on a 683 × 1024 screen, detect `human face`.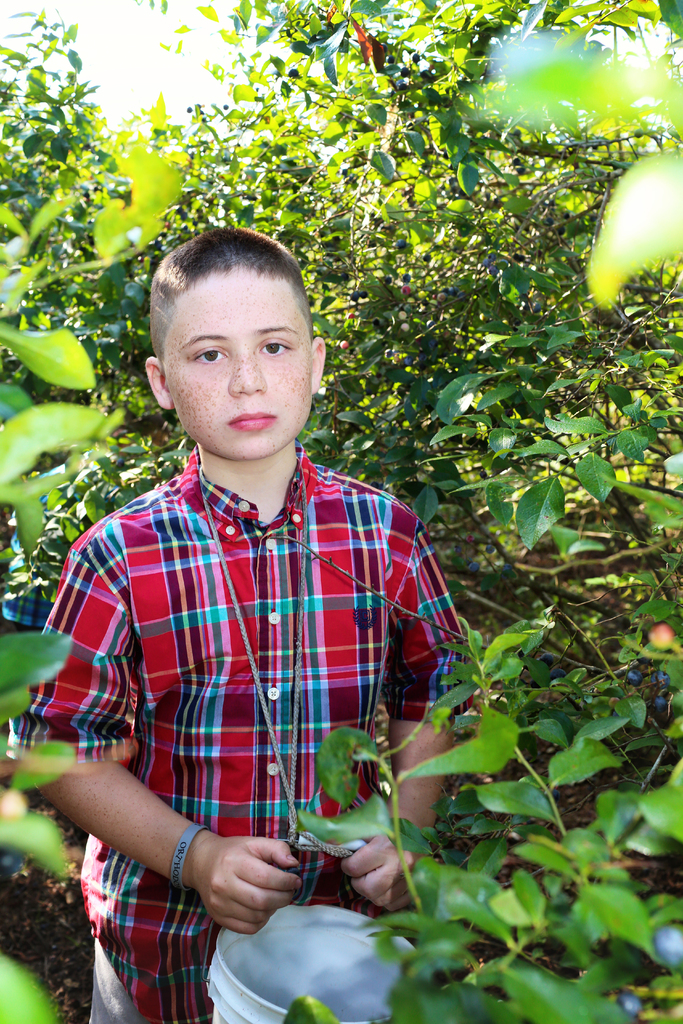
160, 268, 310, 456.
